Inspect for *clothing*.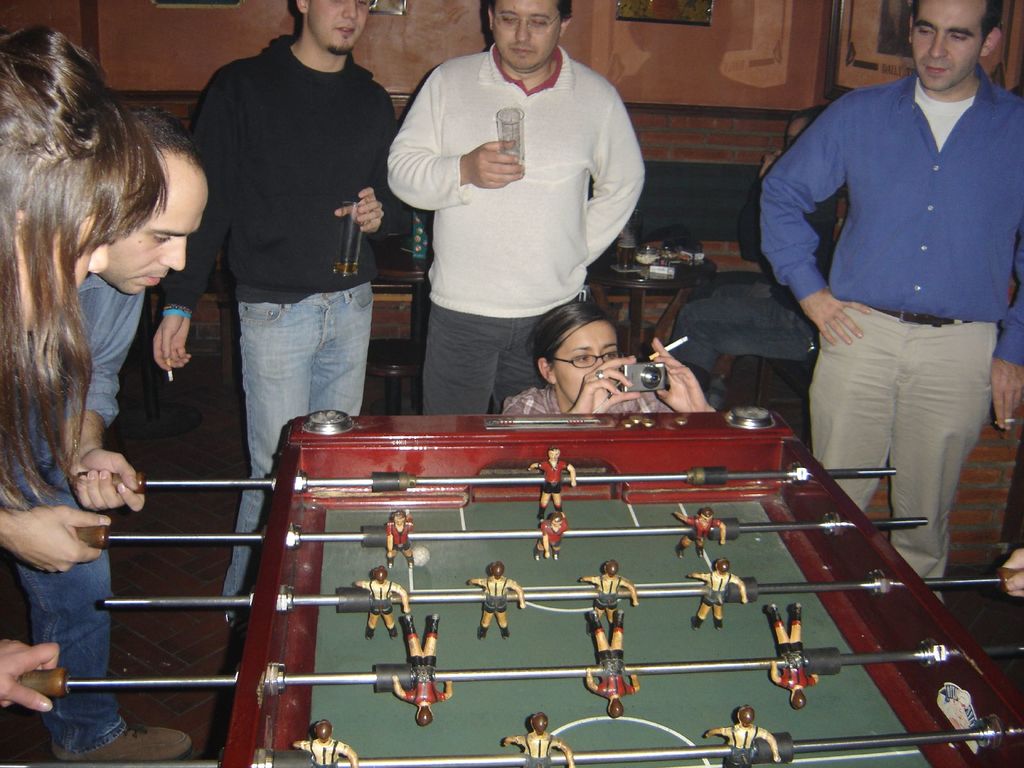
Inspection: <region>380, 29, 650, 394</region>.
